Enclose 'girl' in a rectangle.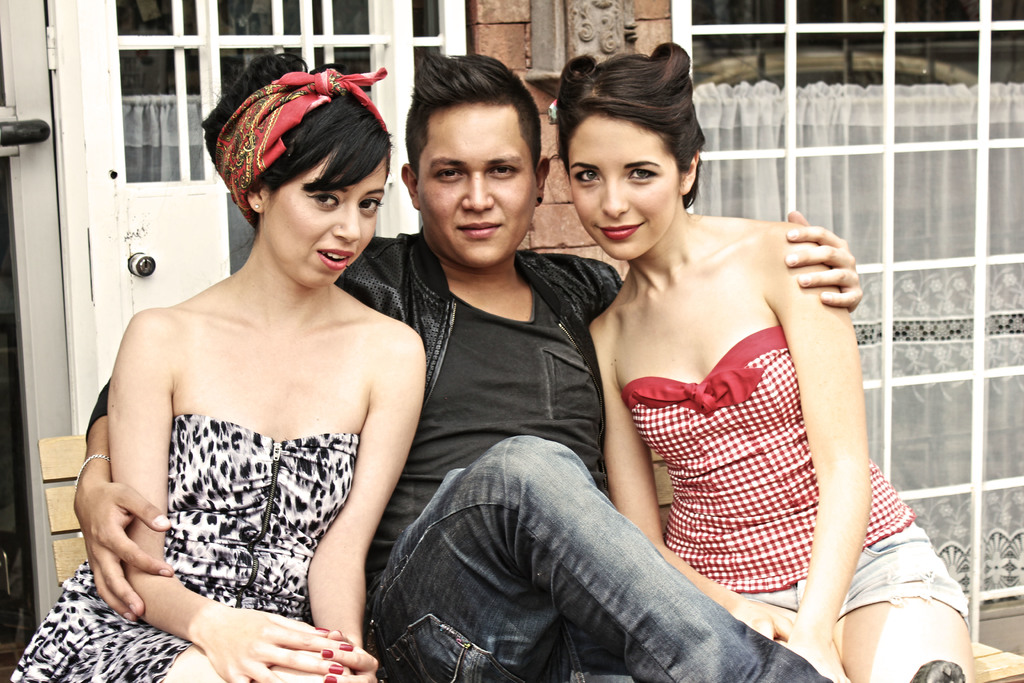
(554,41,973,682).
